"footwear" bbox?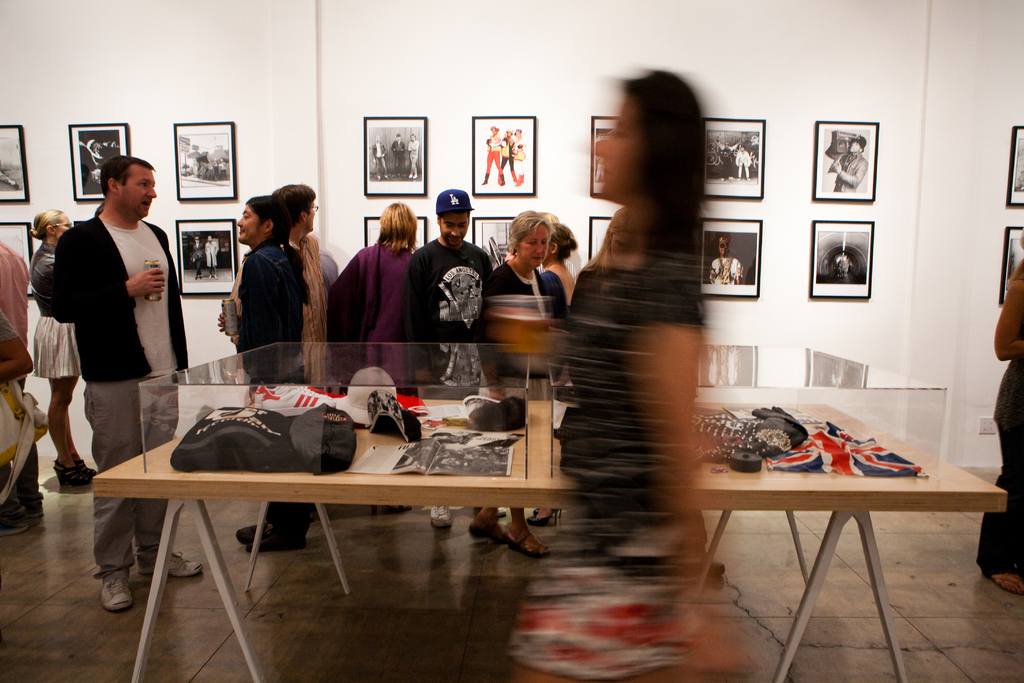
(529, 505, 557, 527)
